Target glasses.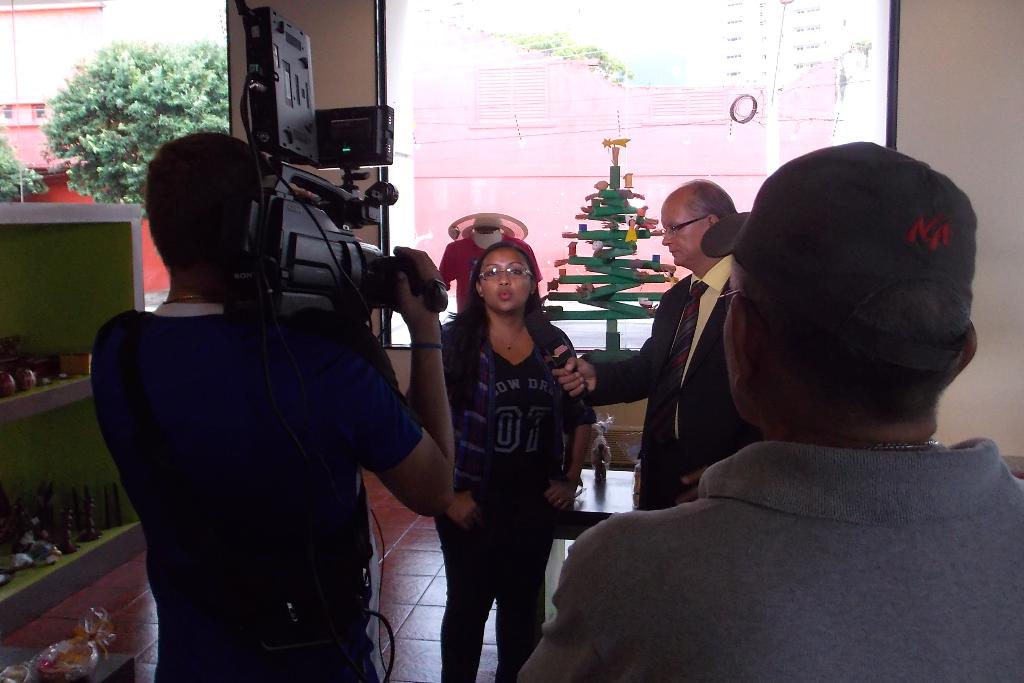
Target region: Rect(659, 215, 705, 238).
